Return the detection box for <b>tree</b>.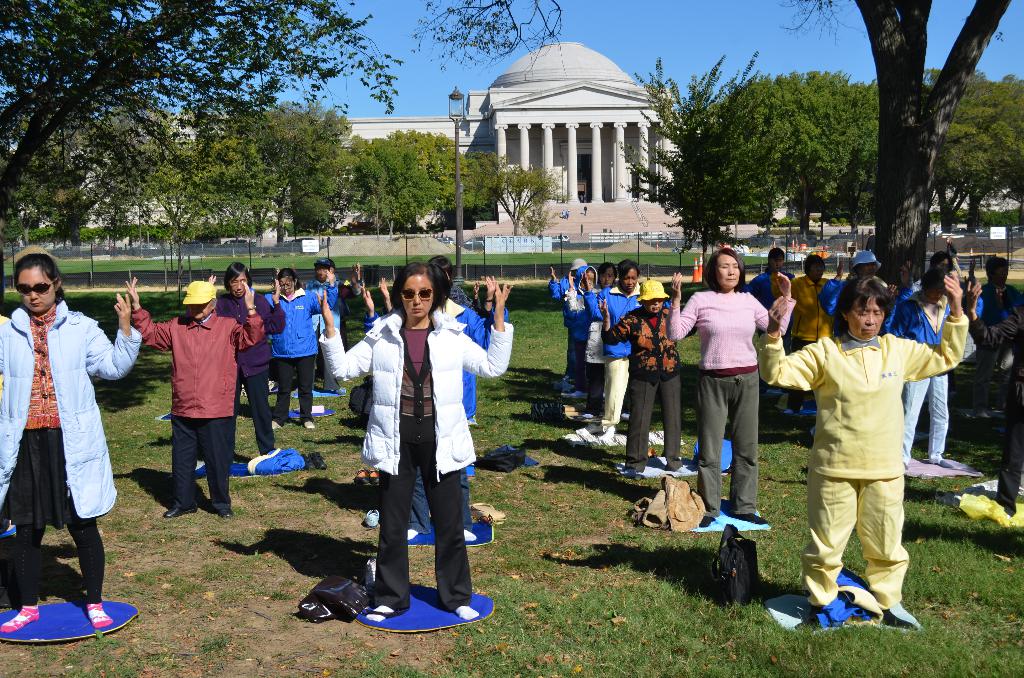
56 107 198 248.
